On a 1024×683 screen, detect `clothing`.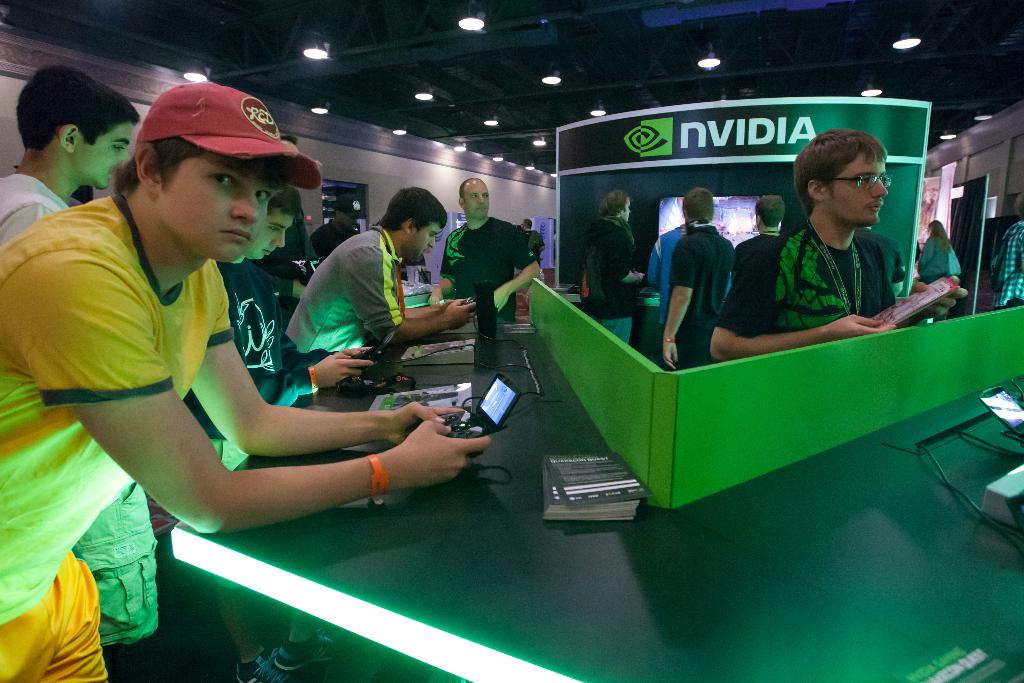
583:214:633:345.
